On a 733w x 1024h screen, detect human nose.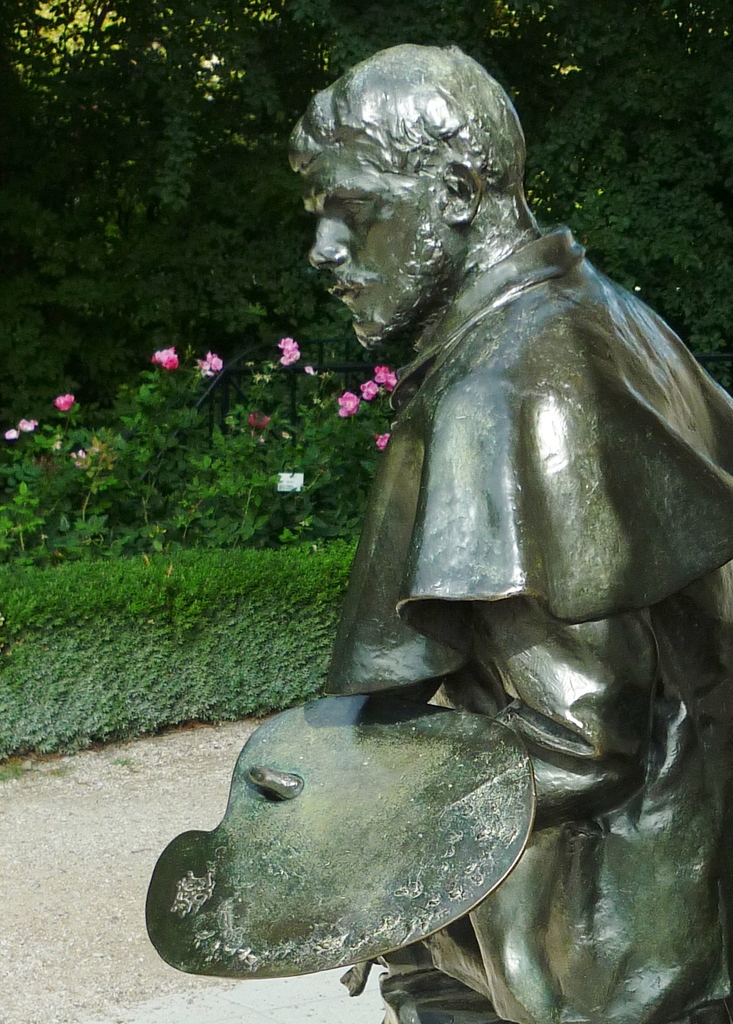
crop(312, 209, 348, 275).
